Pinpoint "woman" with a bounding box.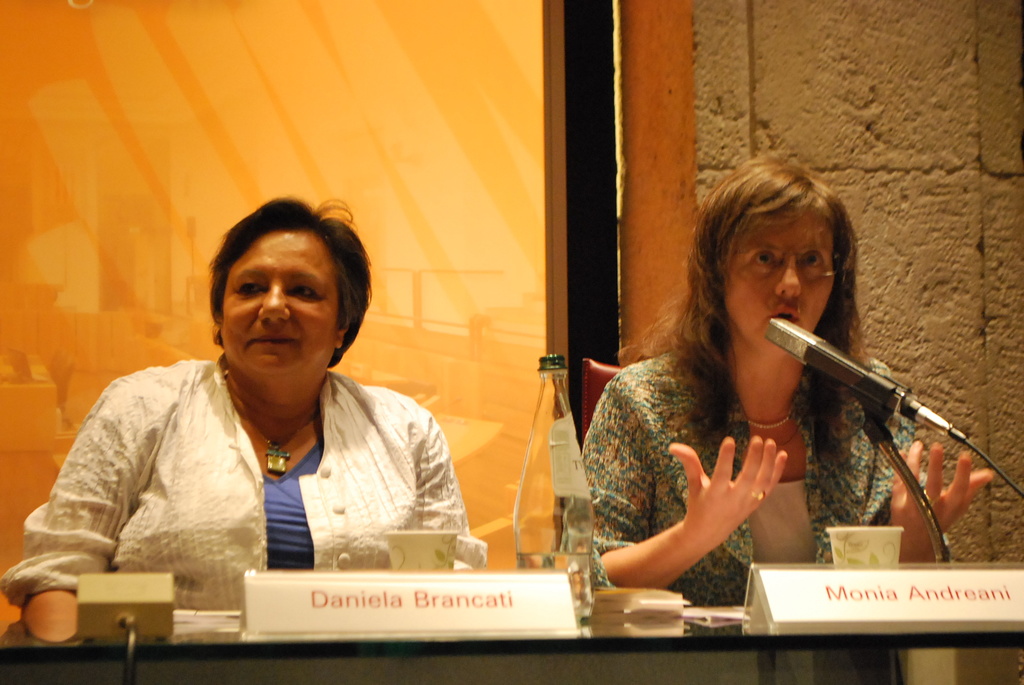
box=[552, 152, 991, 595].
